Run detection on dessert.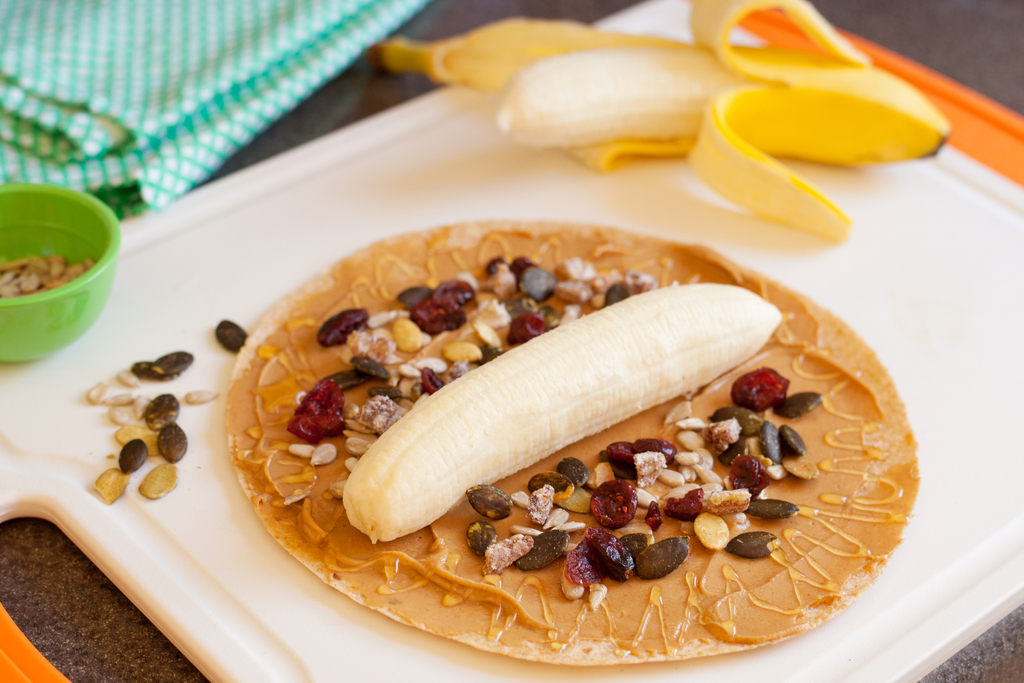
Result: 0:254:90:295.
